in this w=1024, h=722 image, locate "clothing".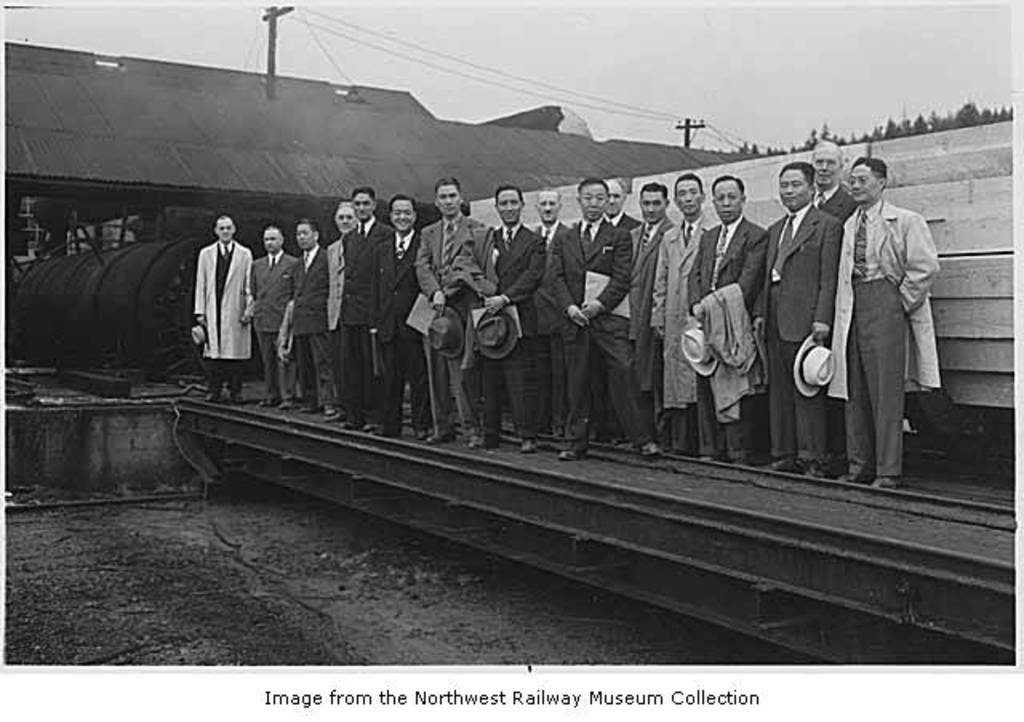
Bounding box: bbox(827, 170, 947, 485).
